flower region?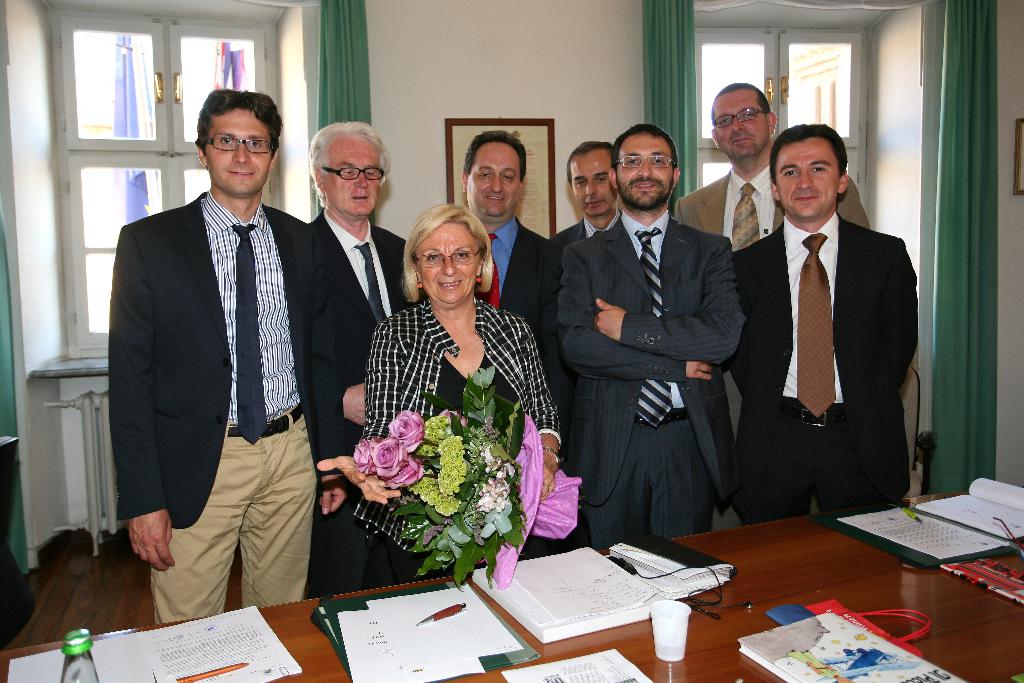
433 491 463 518
